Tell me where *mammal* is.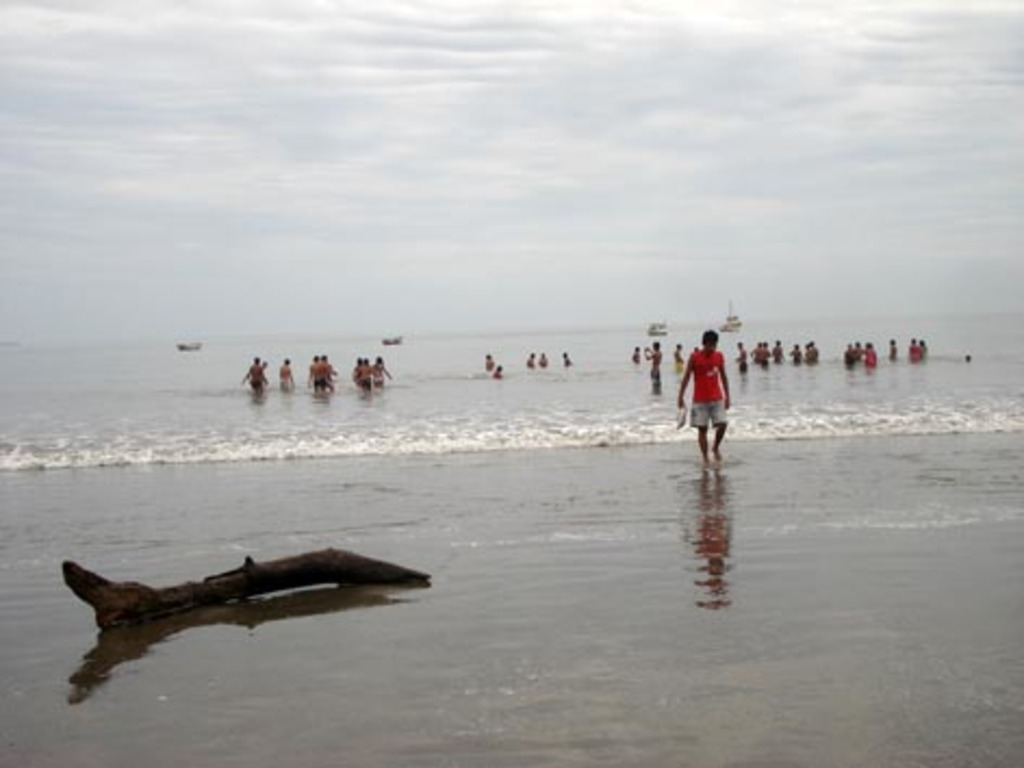
*mammal* is at {"x1": 866, "y1": 343, "x2": 874, "y2": 367}.
